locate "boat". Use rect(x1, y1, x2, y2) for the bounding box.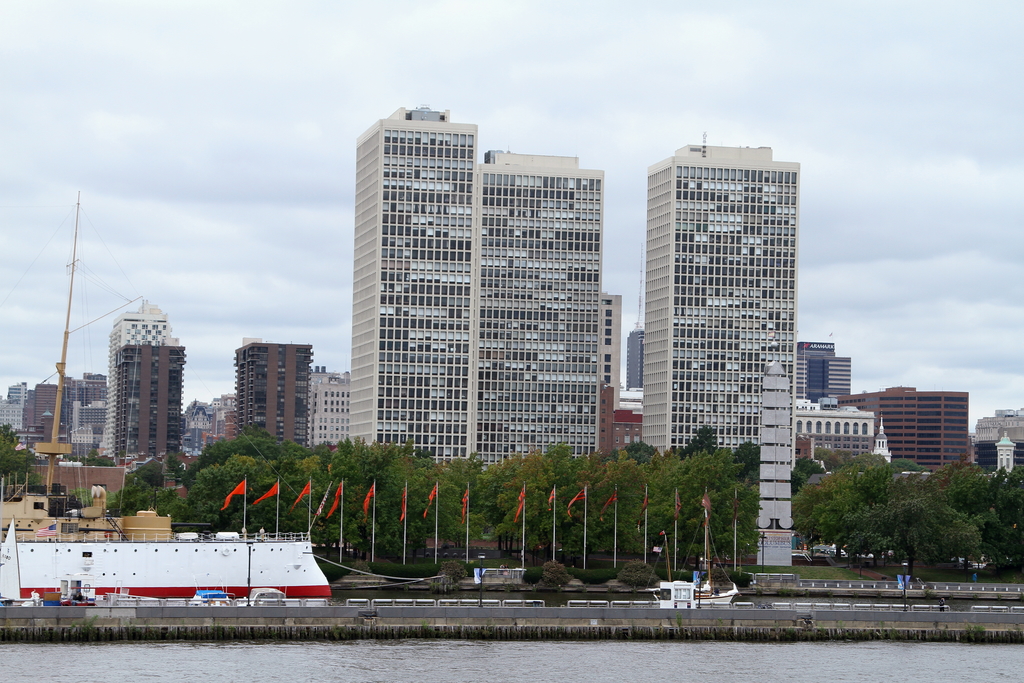
rect(0, 190, 335, 605).
